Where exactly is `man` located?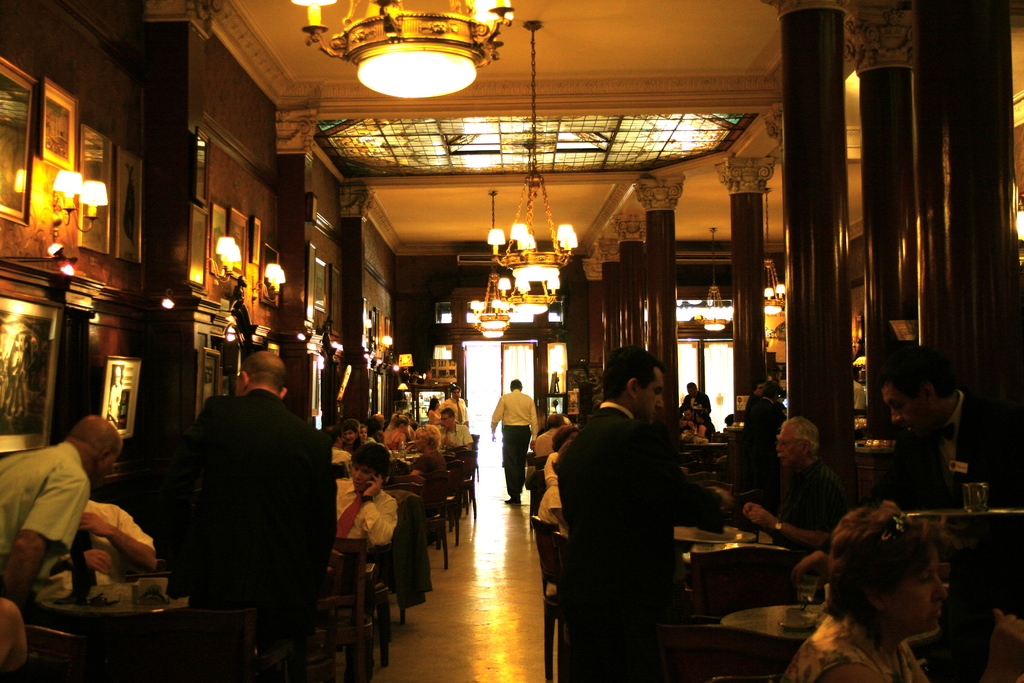
Its bounding box is box(791, 345, 1023, 582).
